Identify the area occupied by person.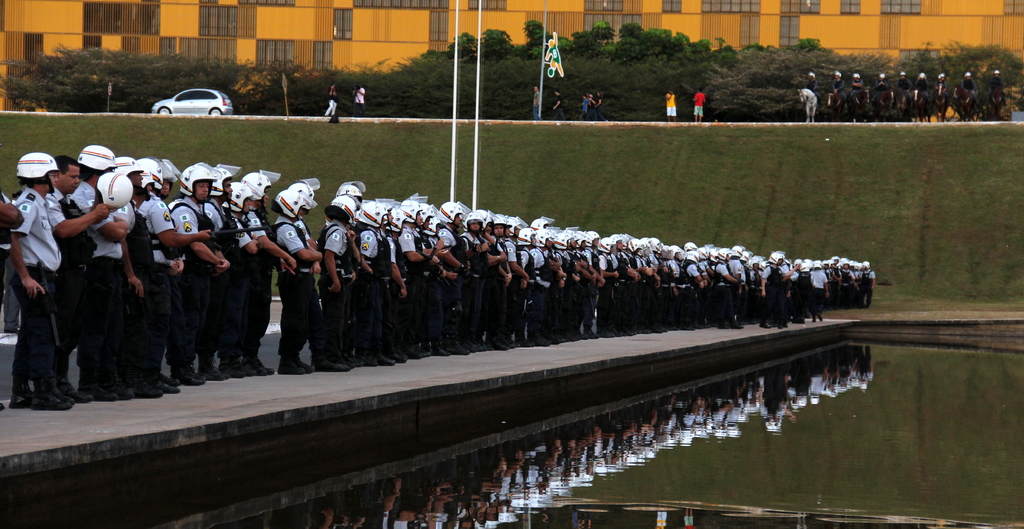
Area: Rect(255, 172, 312, 380).
